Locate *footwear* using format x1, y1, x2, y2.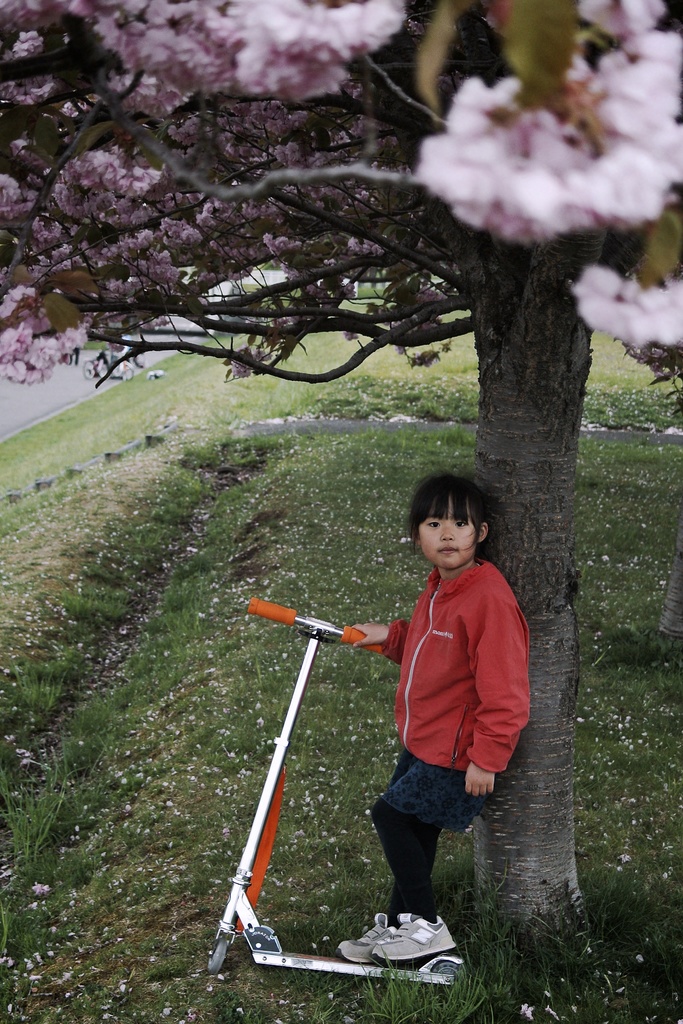
341, 907, 395, 968.
